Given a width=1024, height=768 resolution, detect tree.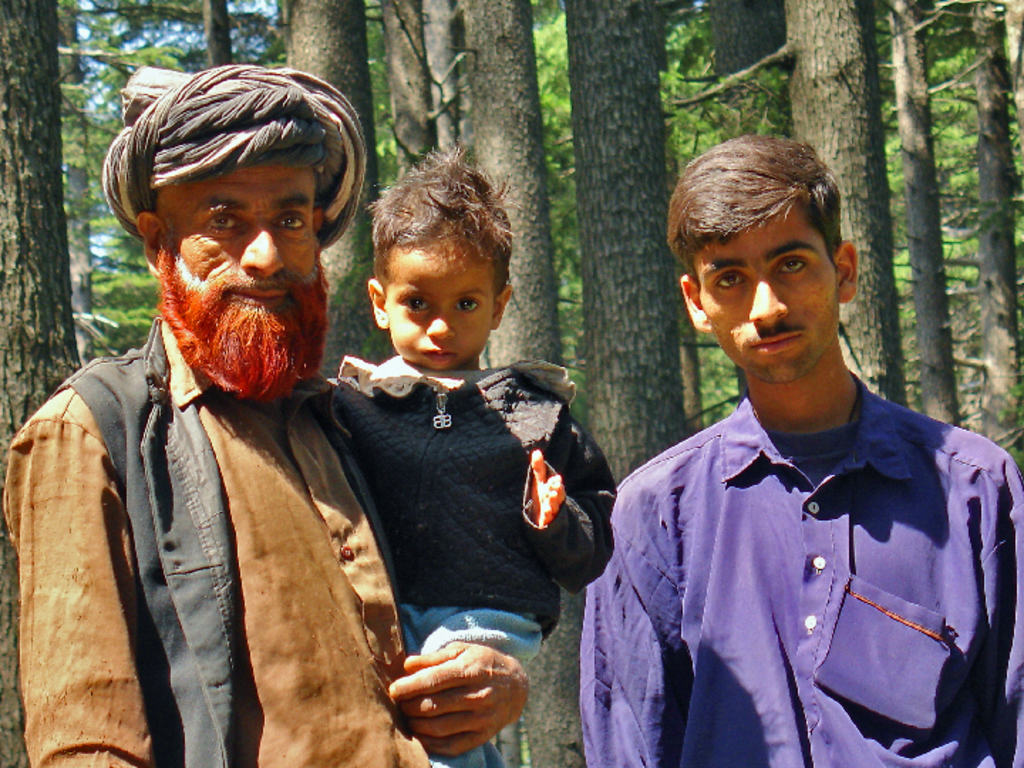
454, 0, 589, 767.
